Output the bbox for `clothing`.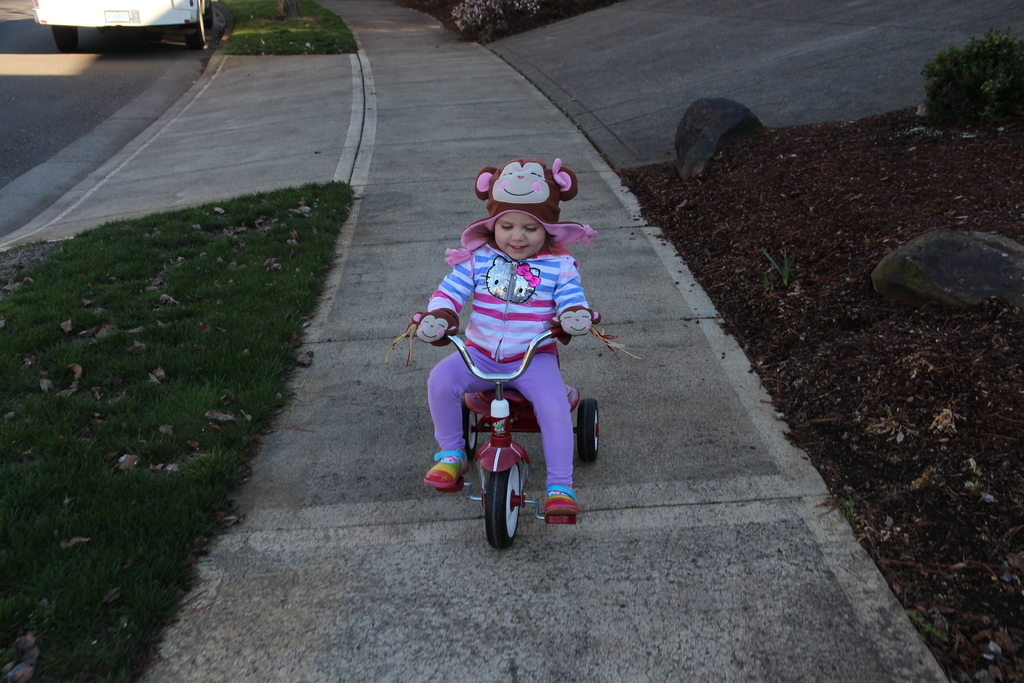
416, 217, 593, 493.
